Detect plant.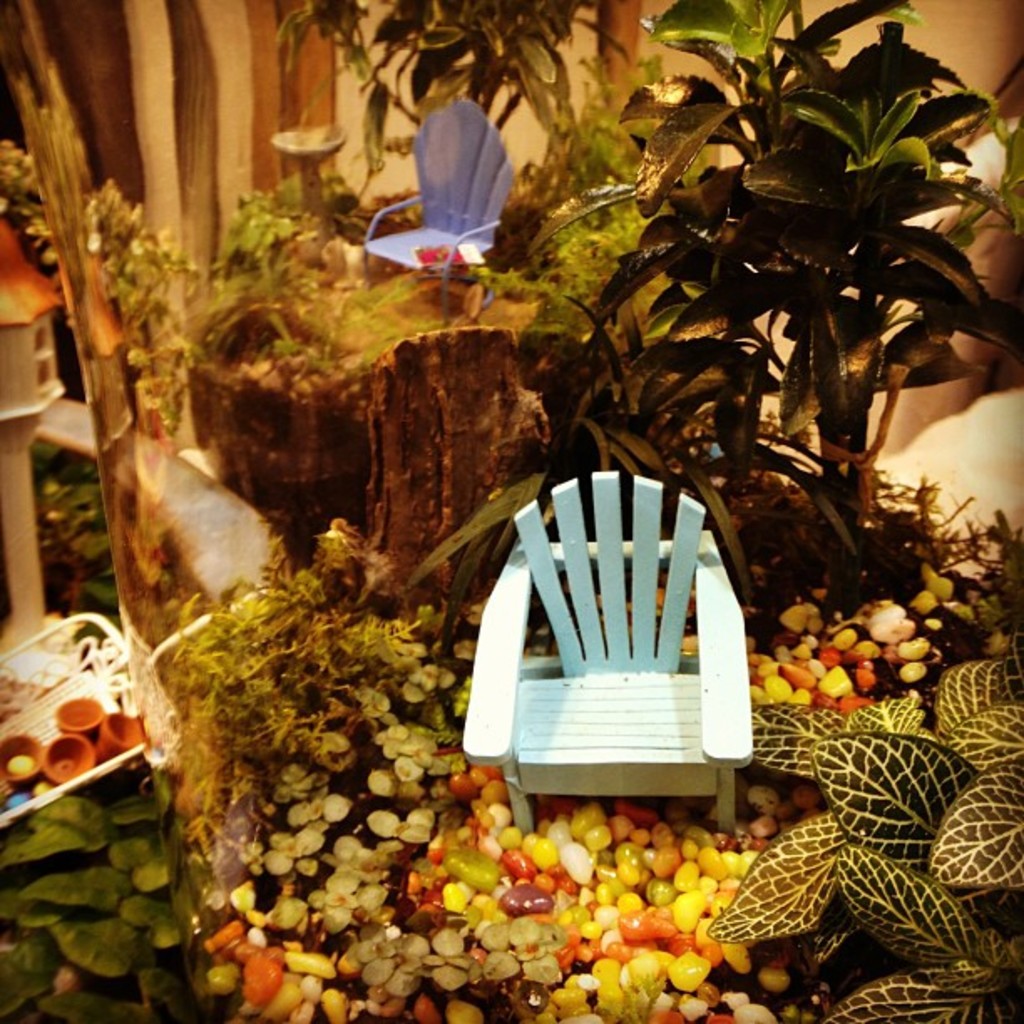
Detected at box(85, 177, 204, 438).
